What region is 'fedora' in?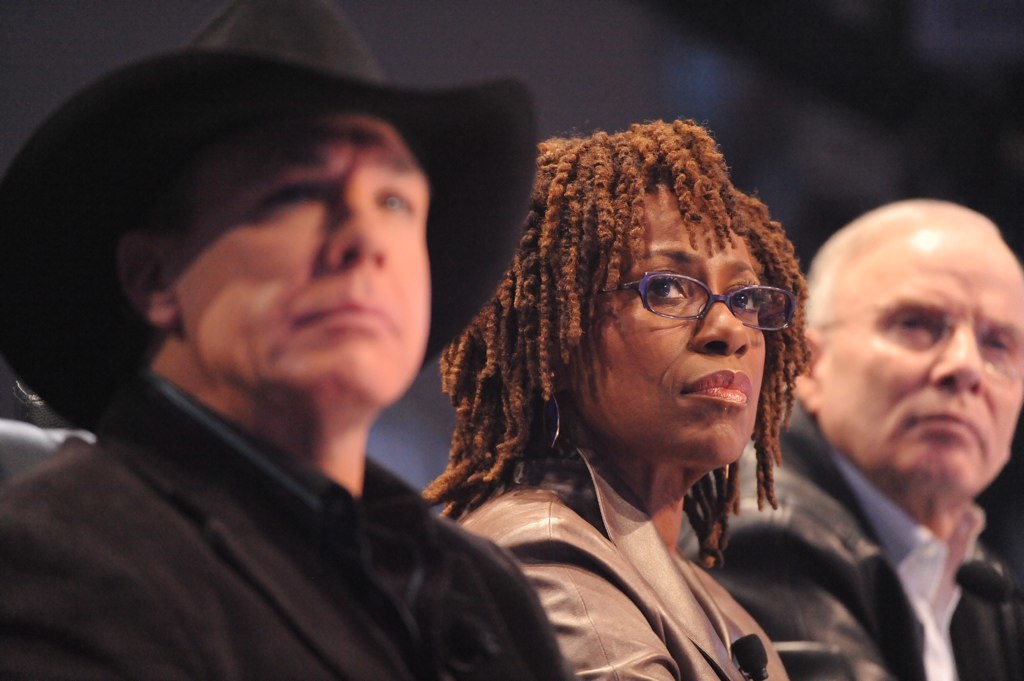
[2, 0, 536, 433].
